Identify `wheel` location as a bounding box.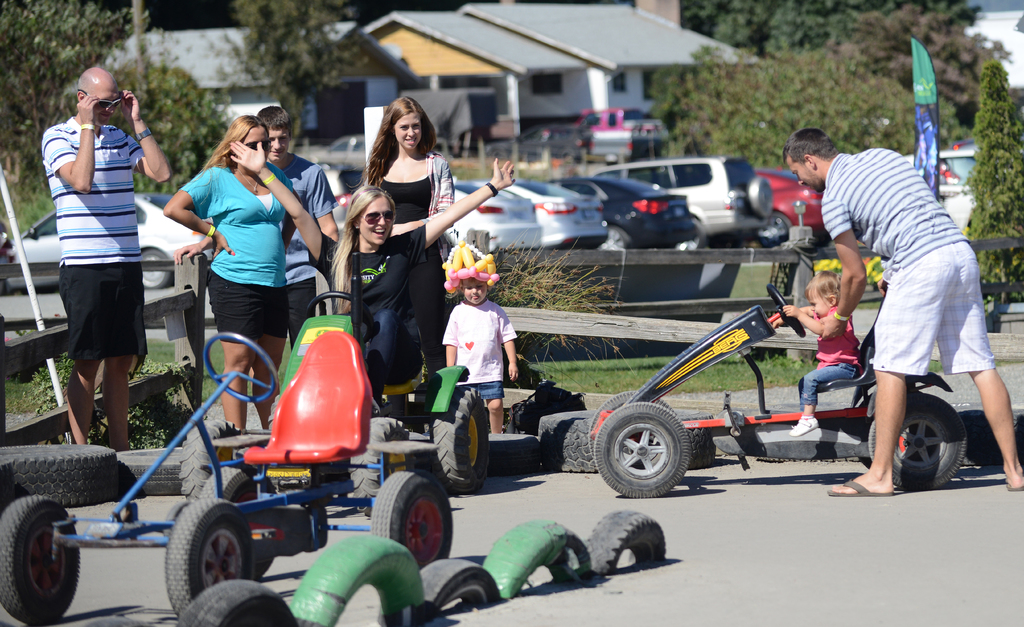
x1=712 y1=409 x2=865 y2=458.
